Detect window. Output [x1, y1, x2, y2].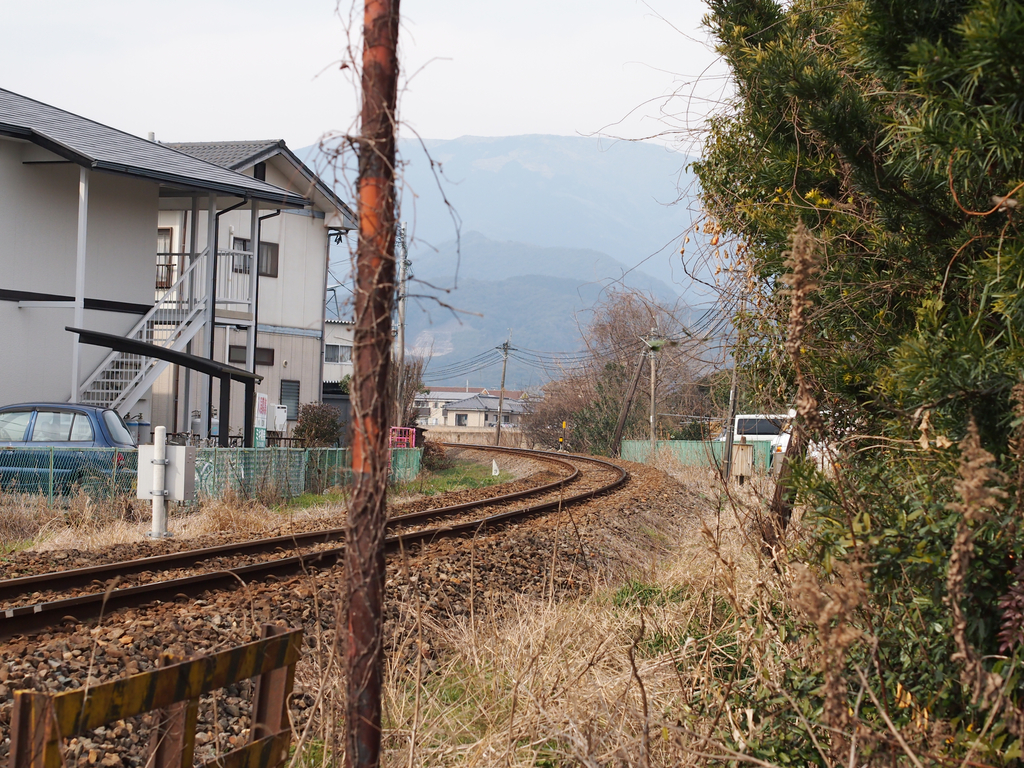
[156, 228, 171, 289].
